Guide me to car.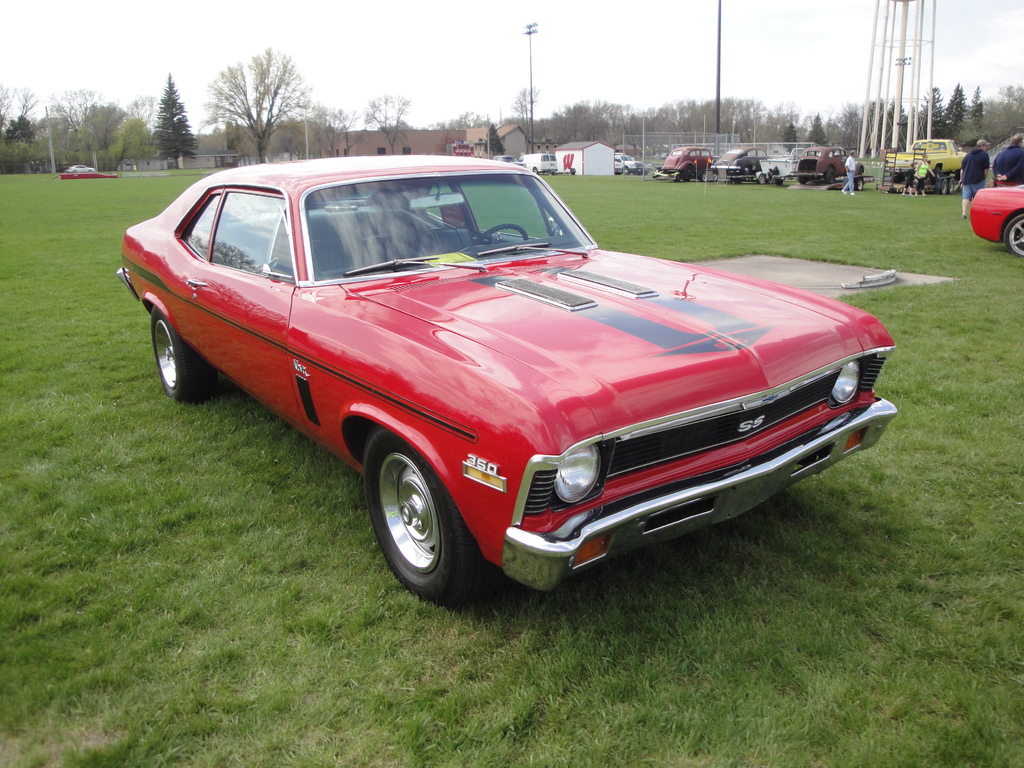
Guidance: BBox(884, 139, 968, 185).
